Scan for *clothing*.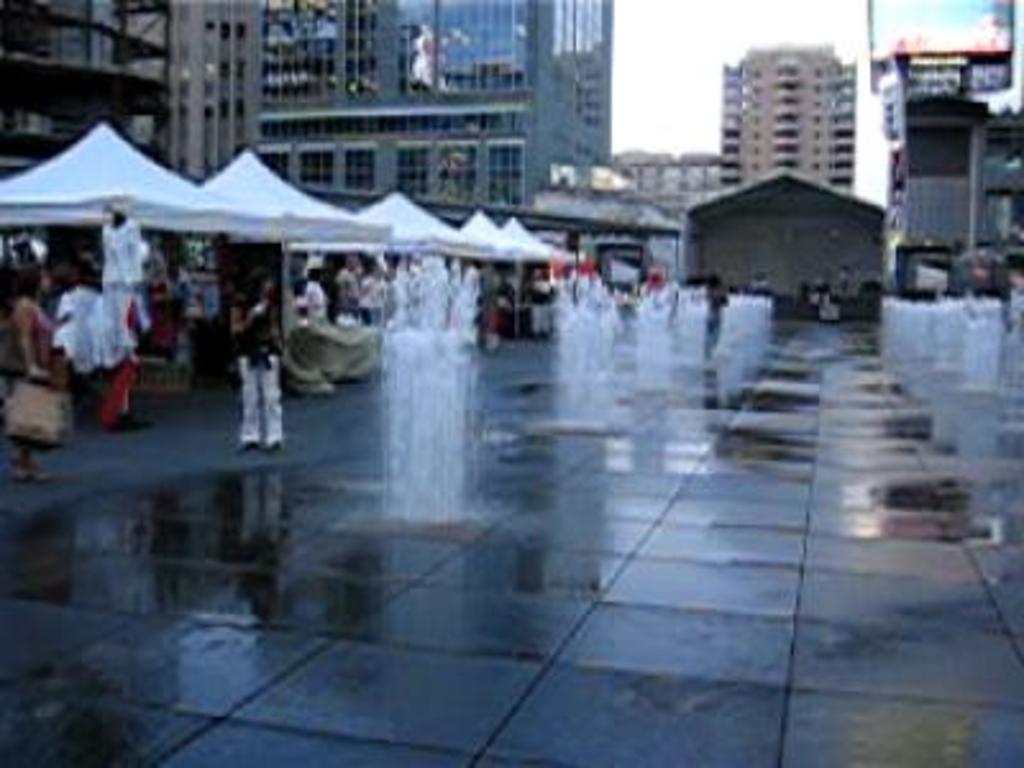
Scan result: box(195, 241, 305, 486).
